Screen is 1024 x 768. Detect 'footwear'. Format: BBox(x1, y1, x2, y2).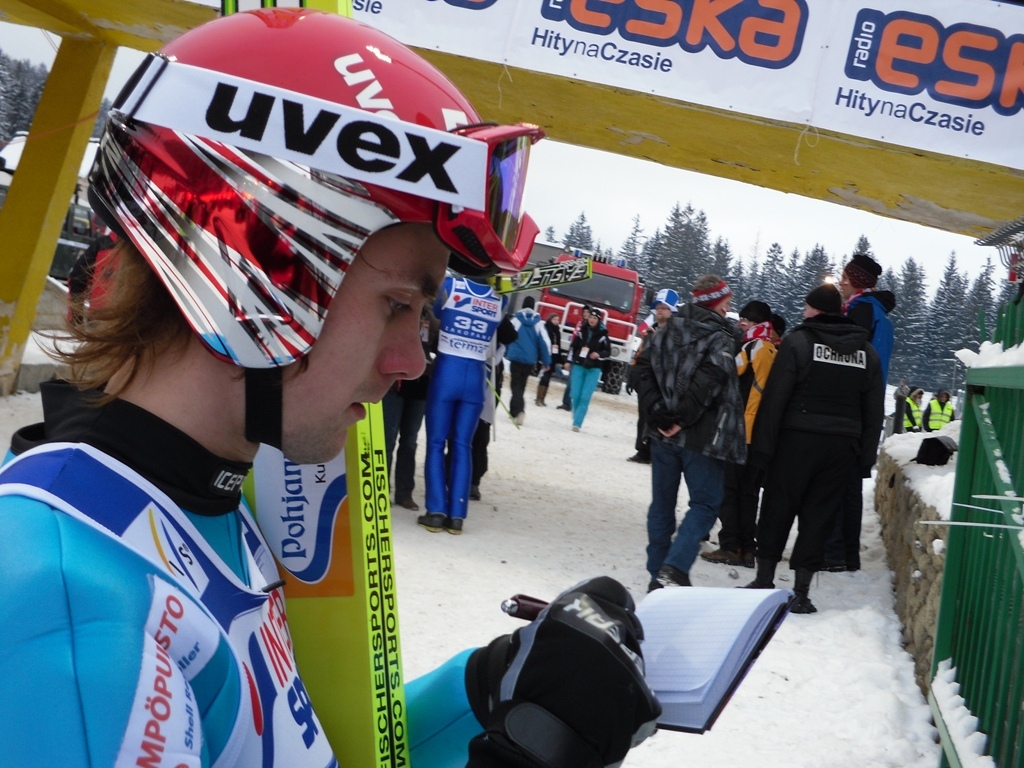
BBox(740, 540, 753, 568).
